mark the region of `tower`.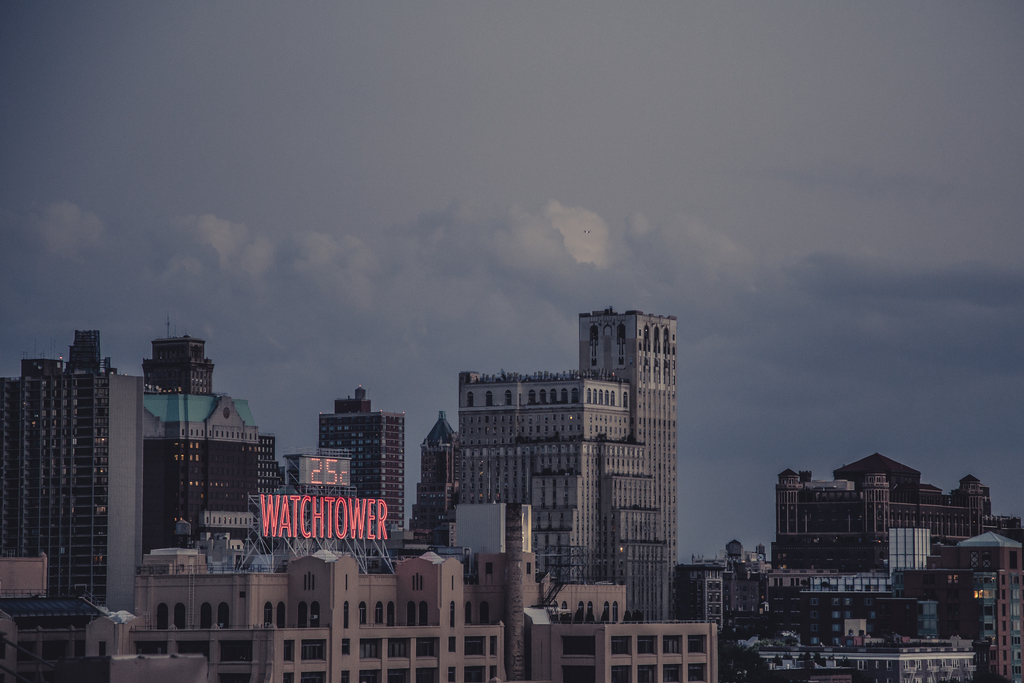
Region: [422,420,461,531].
